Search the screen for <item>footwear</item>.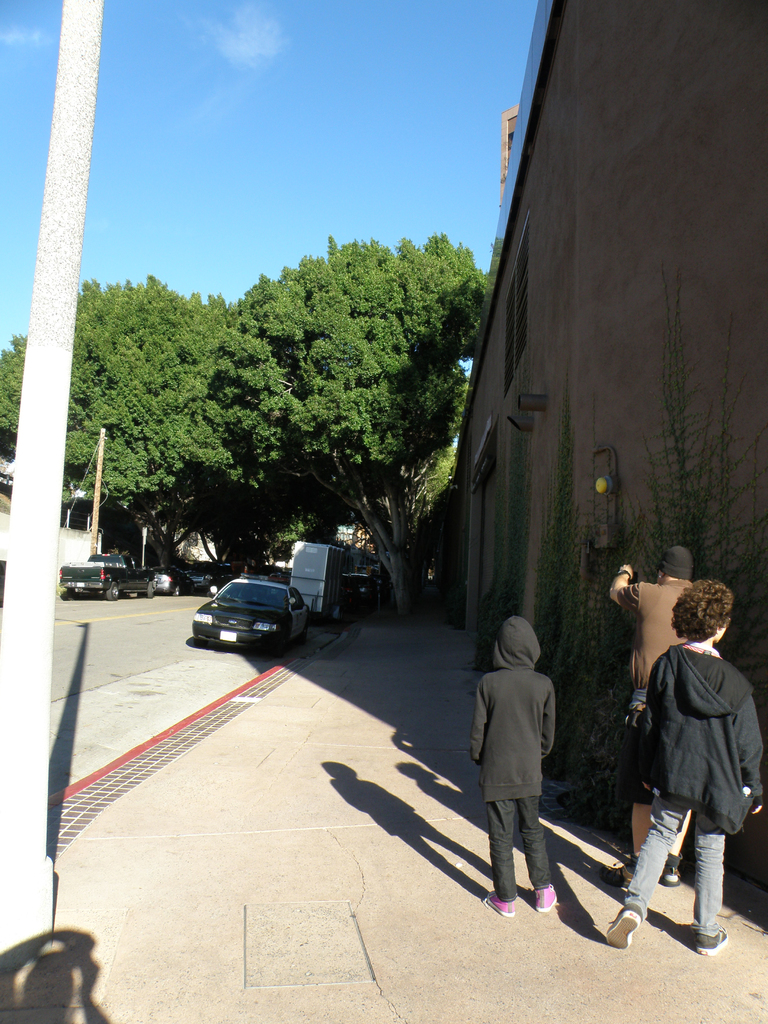
Found at <box>482,890,517,914</box>.
